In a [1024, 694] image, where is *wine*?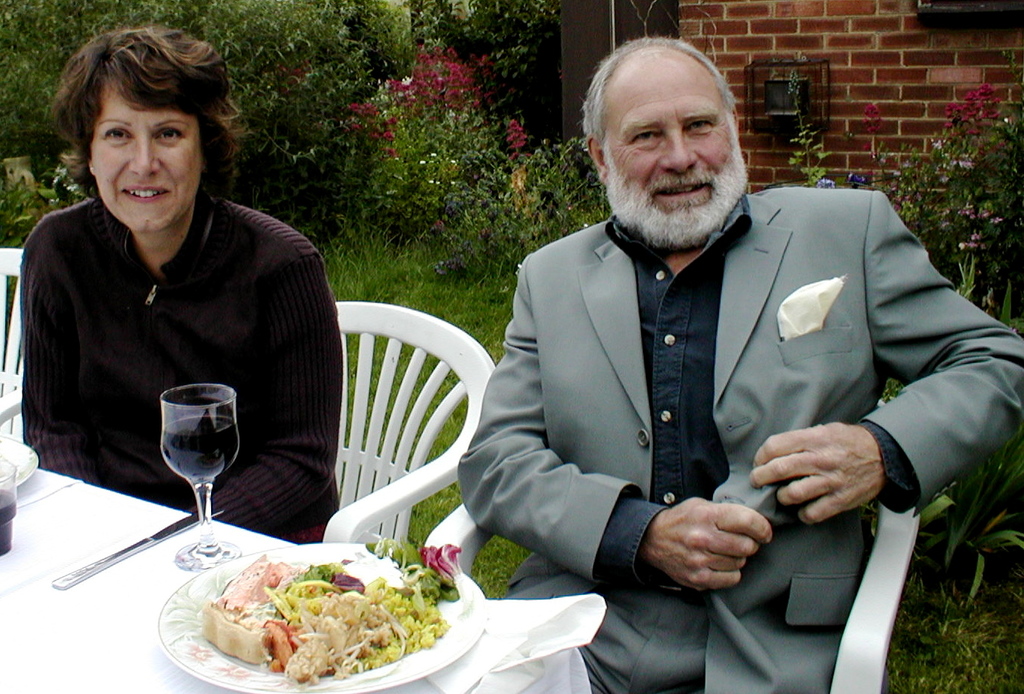
<region>140, 375, 240, 564</region>.
